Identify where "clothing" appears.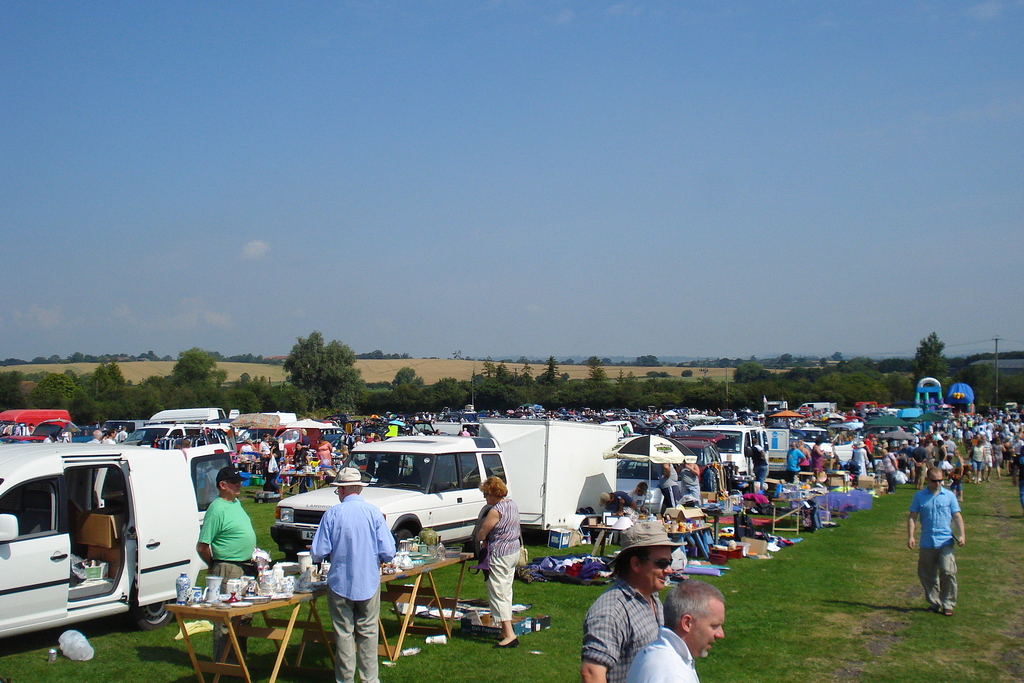
Appears at 676/461/700/502.
